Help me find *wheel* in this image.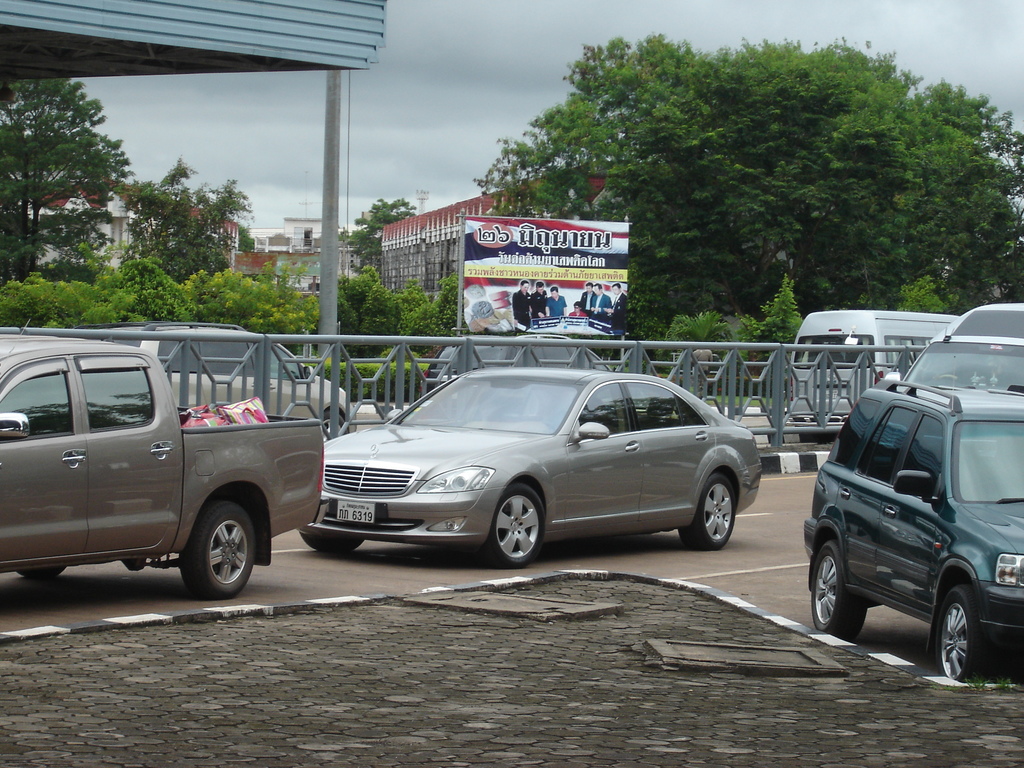
Found it: pyautogui.locateOnScreen(681, 475, 735, 550).
